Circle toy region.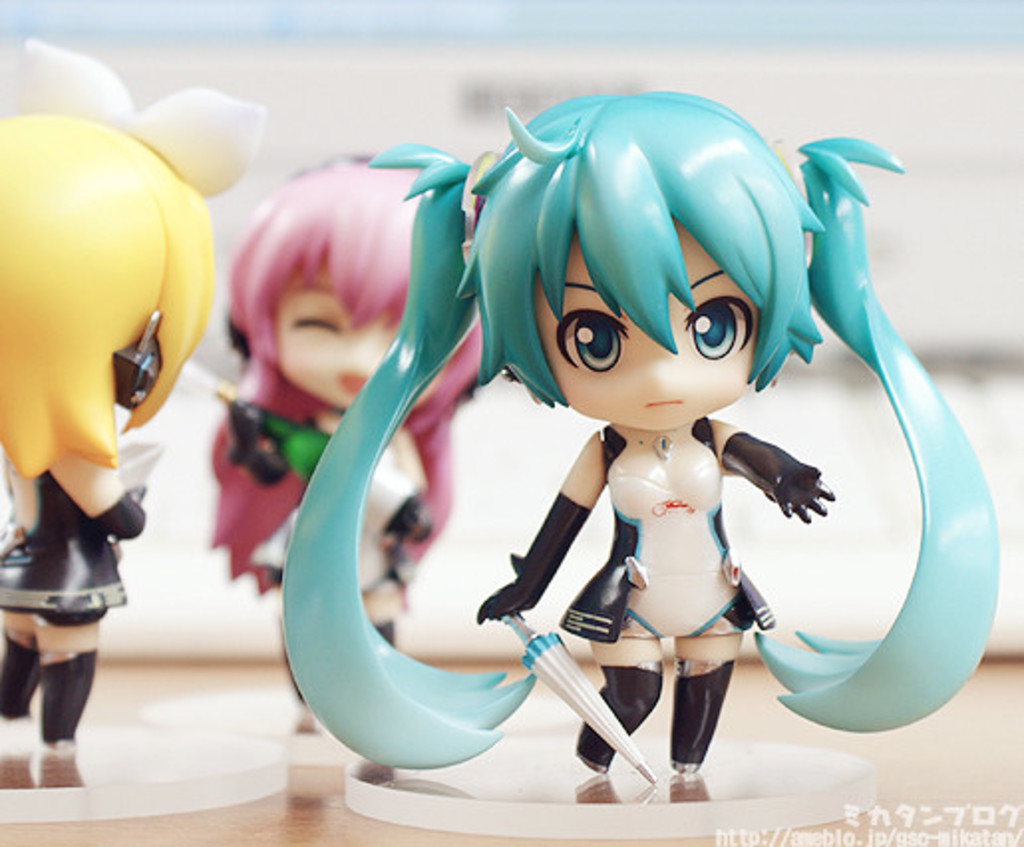
Region: <box>296,127,950,791</box>.
